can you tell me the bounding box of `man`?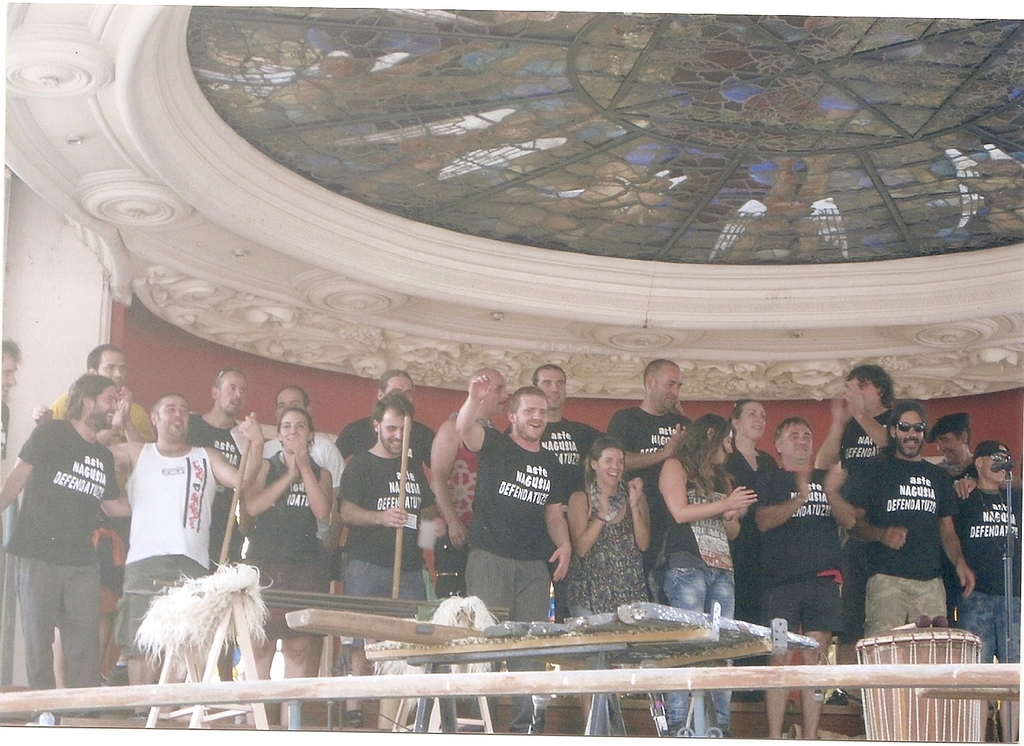
left=957, top=439, right=1023, bottom=669.
